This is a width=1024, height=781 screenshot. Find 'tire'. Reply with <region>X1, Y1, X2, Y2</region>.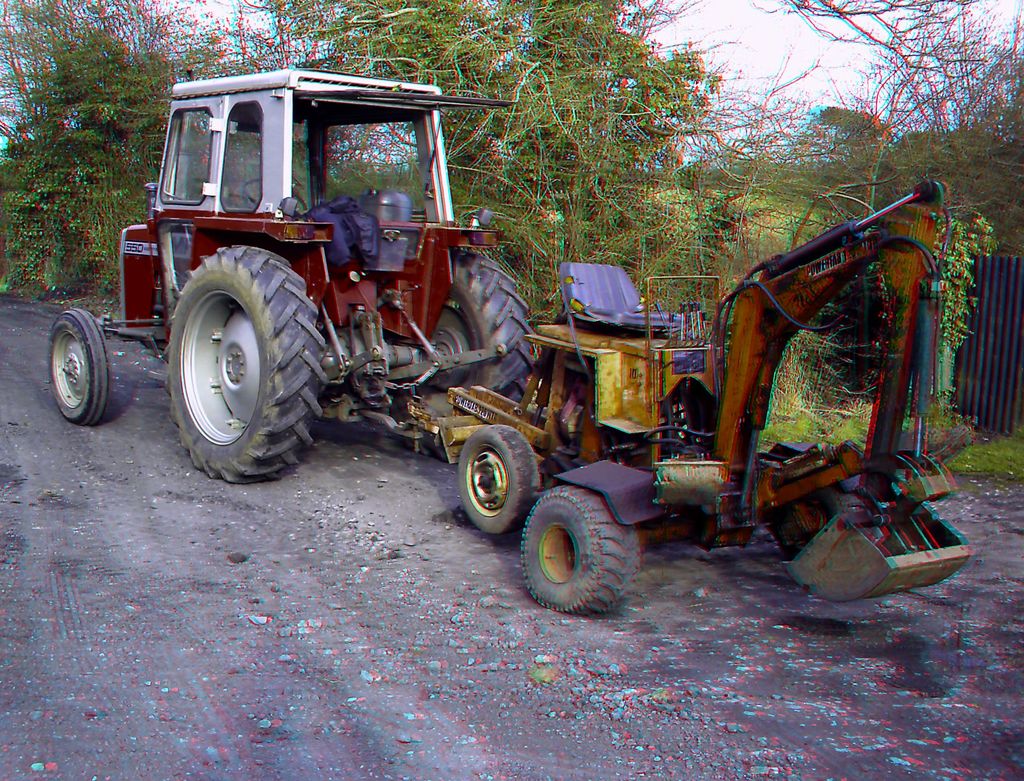
<region>416, 254, 534, 461</region>.
